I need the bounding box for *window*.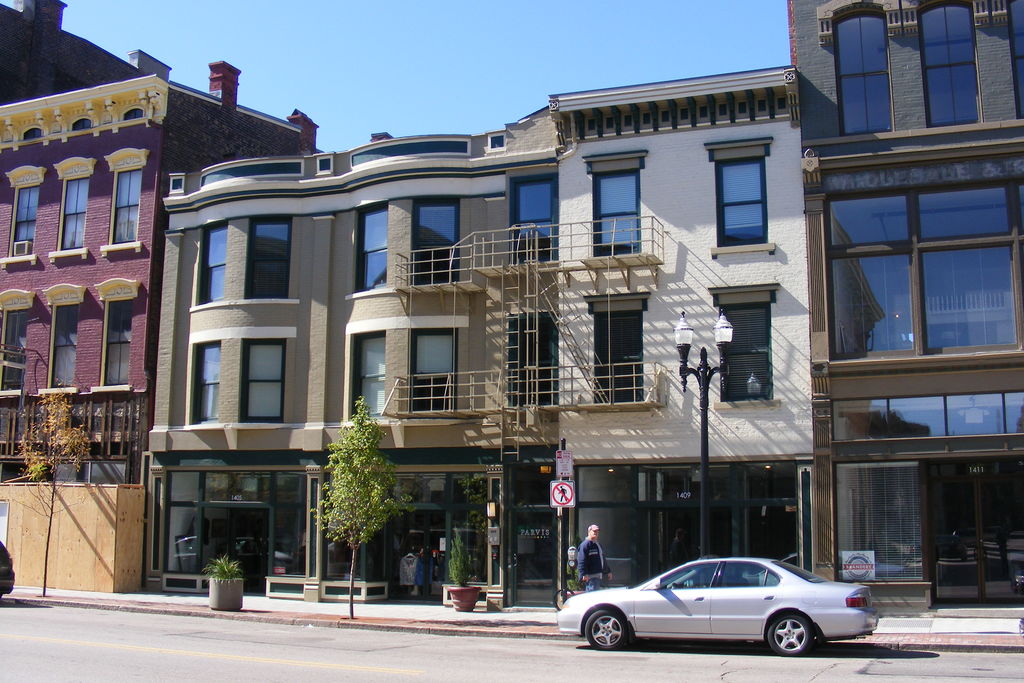
Here it is: (188, 340, 223, 427).
